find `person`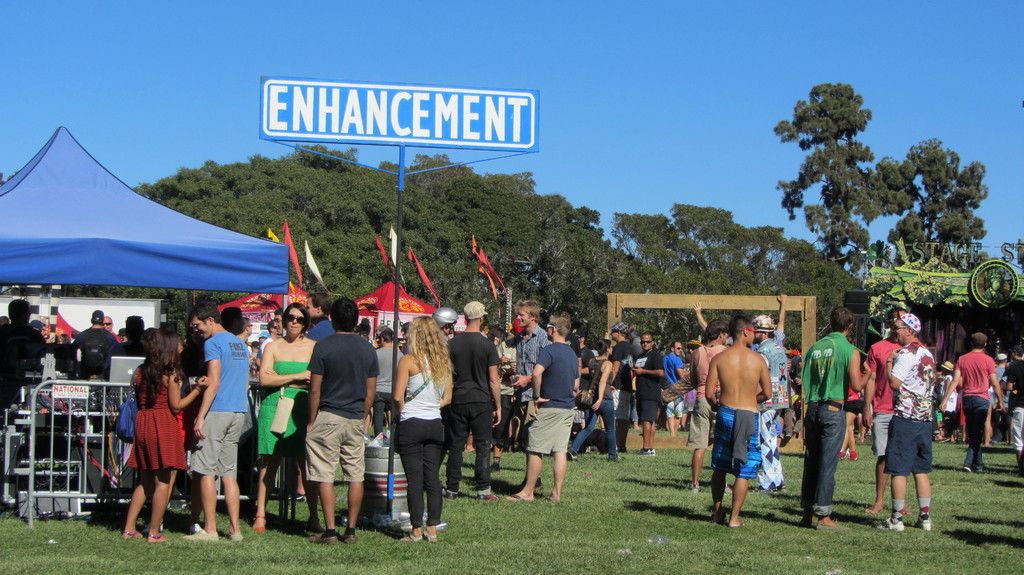
[771,290,789,345]
